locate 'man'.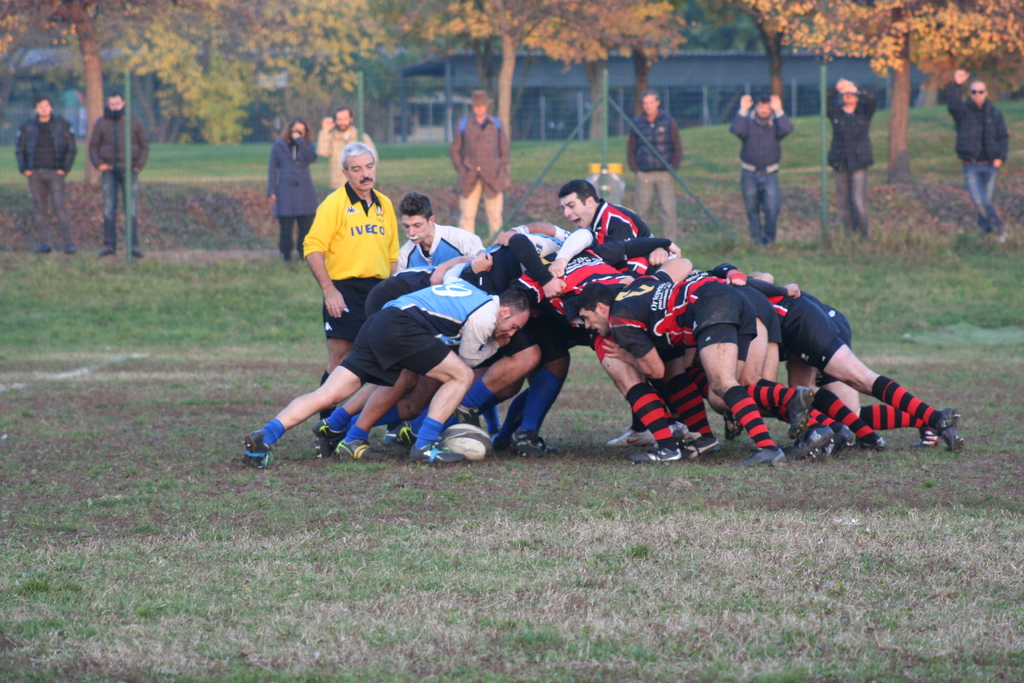
Bounding box: 730 95 795 249.
